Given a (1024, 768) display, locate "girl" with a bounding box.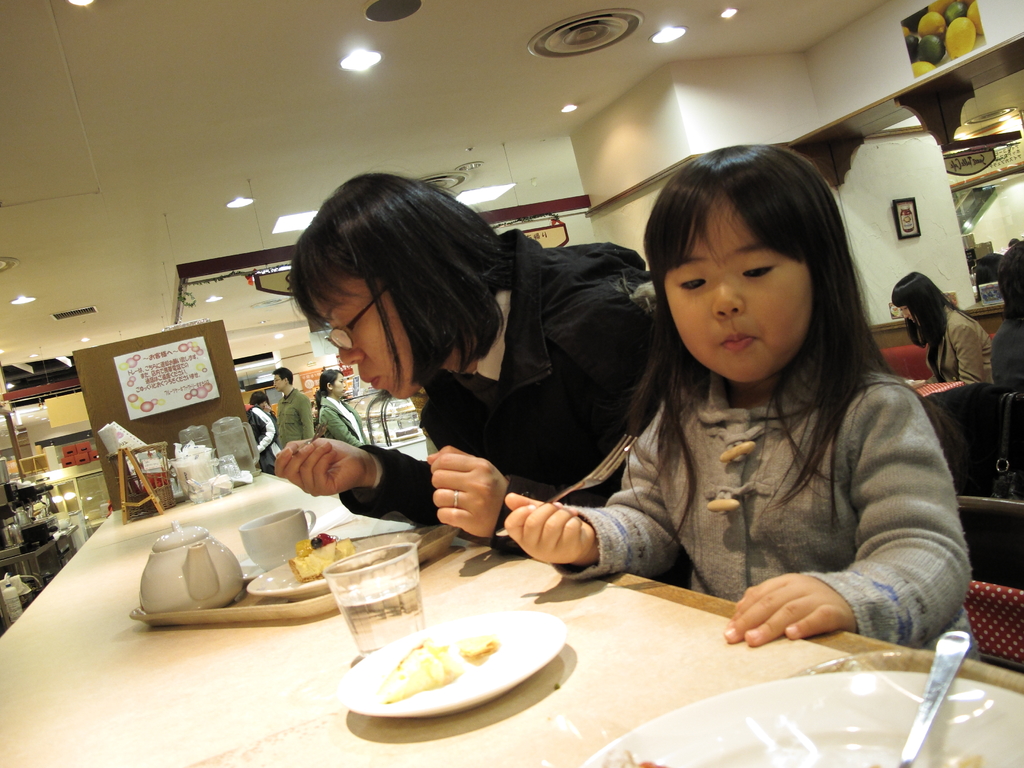
Located: 889 270 1000 383.
